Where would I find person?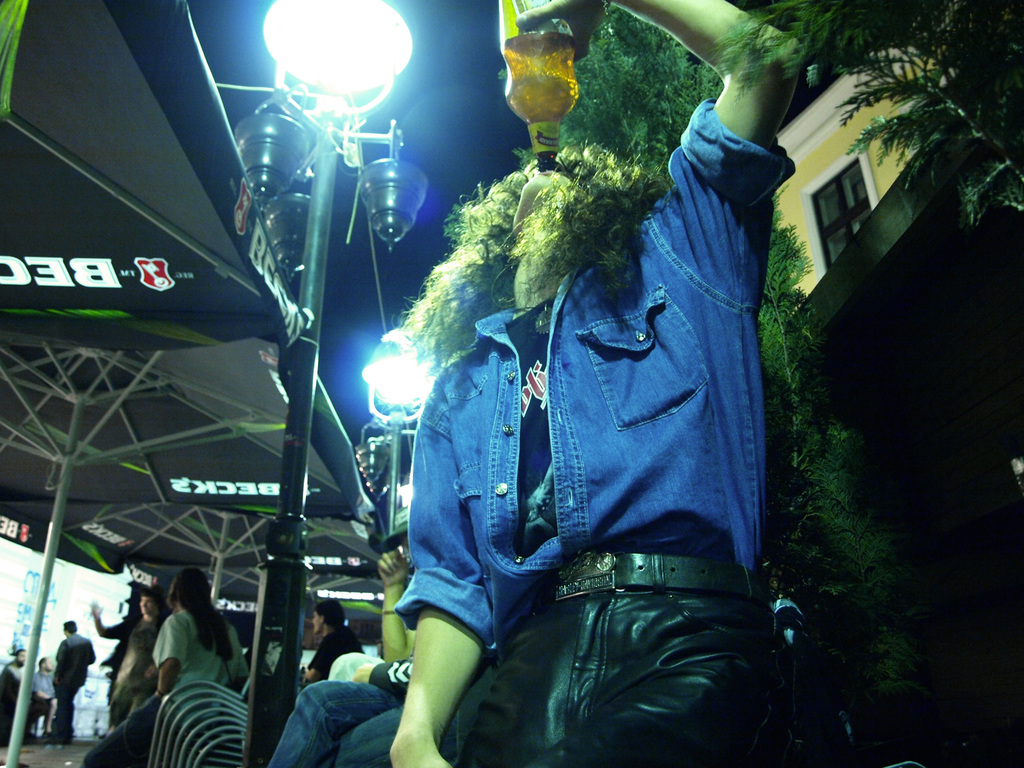
At box(84, 584, 138, 707).
